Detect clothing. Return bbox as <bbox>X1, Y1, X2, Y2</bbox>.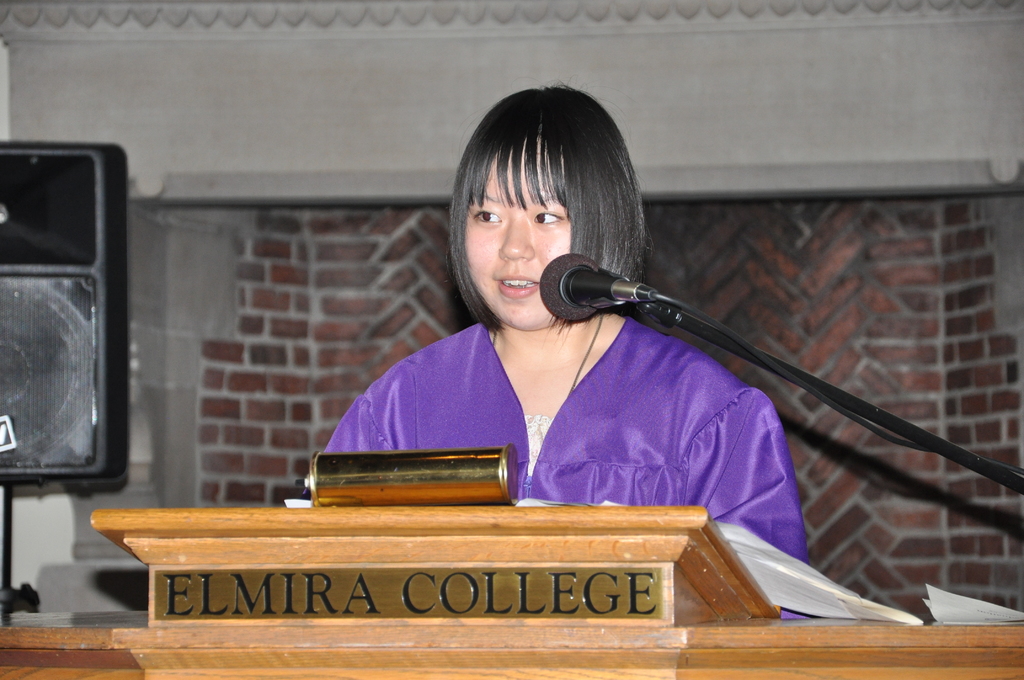
<bbox>328, 317, 815, 577</bbox>.
